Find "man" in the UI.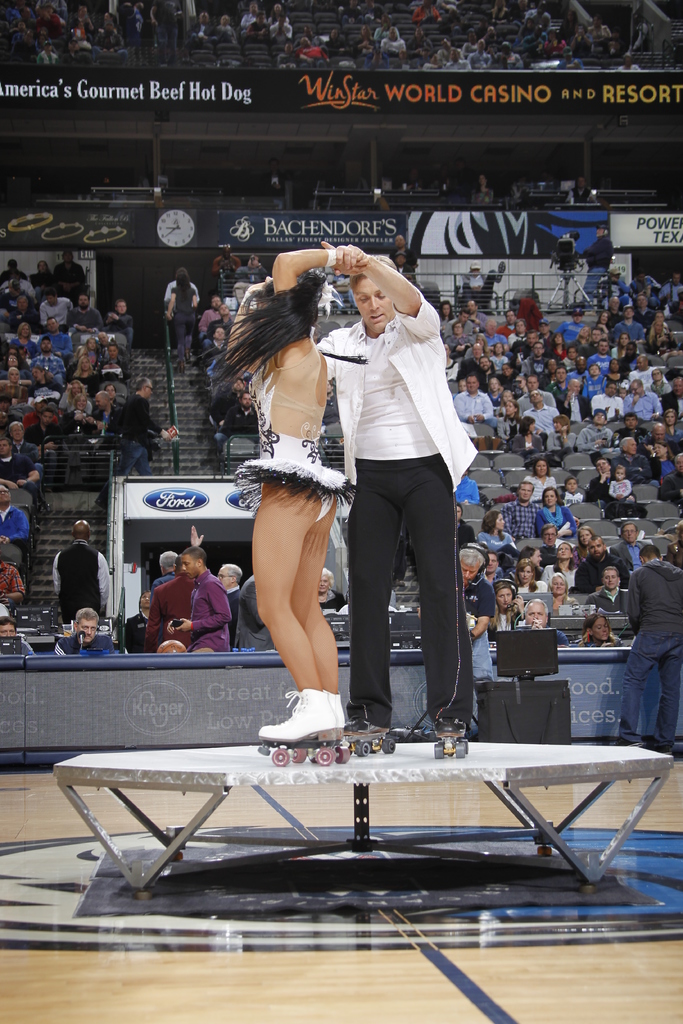
UI element at bbox=[0, 482, 31, 580].
